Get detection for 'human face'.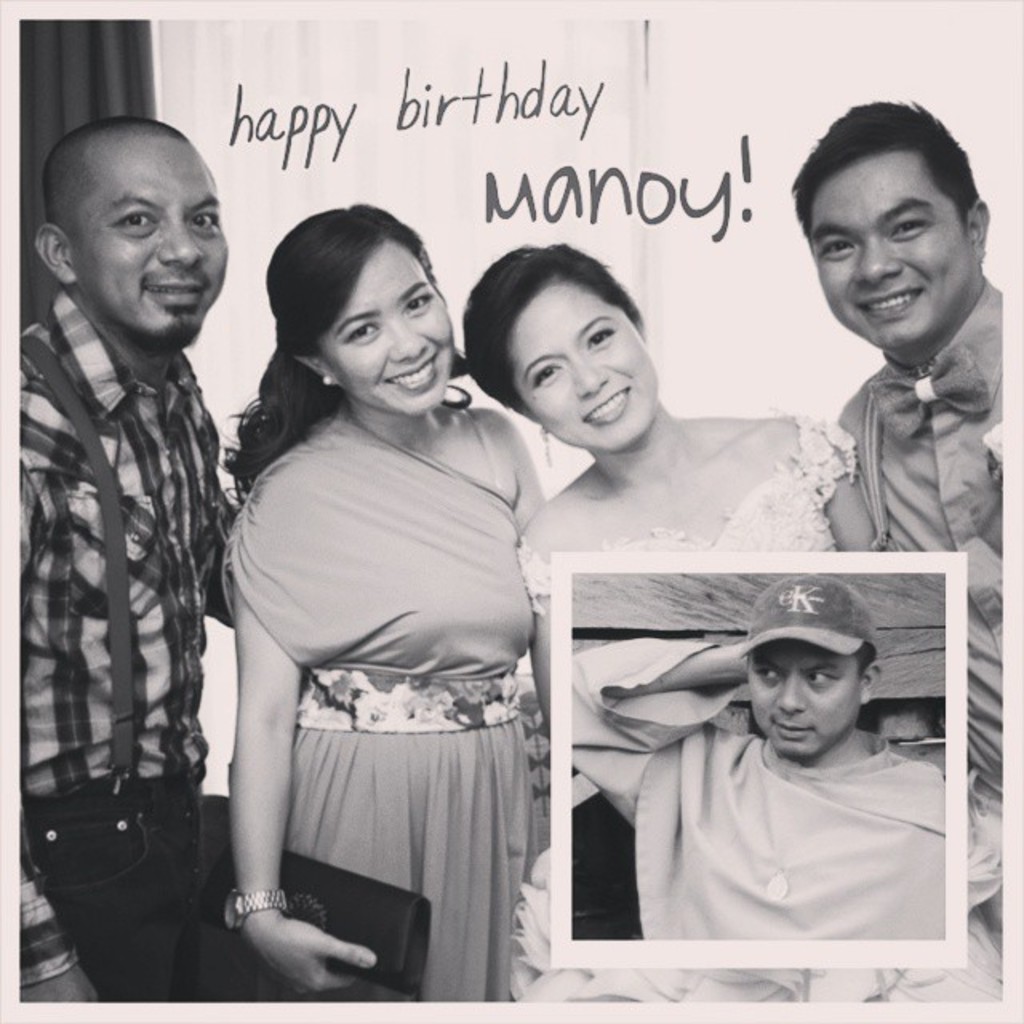
Detection: detection(752, 650, 861, 747).
